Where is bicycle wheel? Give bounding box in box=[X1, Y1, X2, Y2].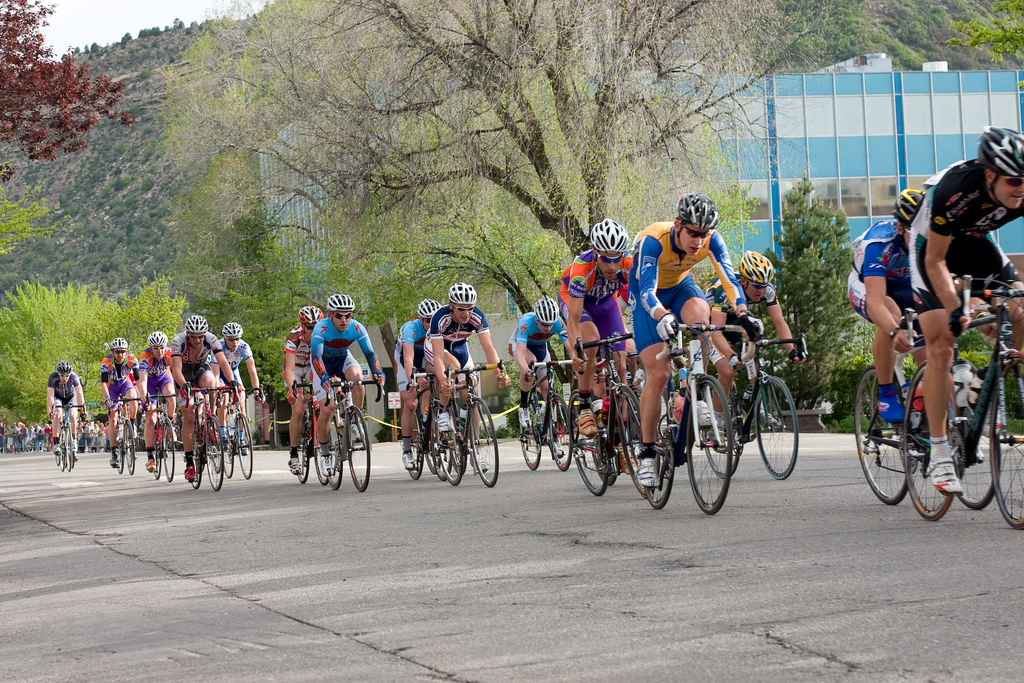
box=[467, 397, 500, 486].
